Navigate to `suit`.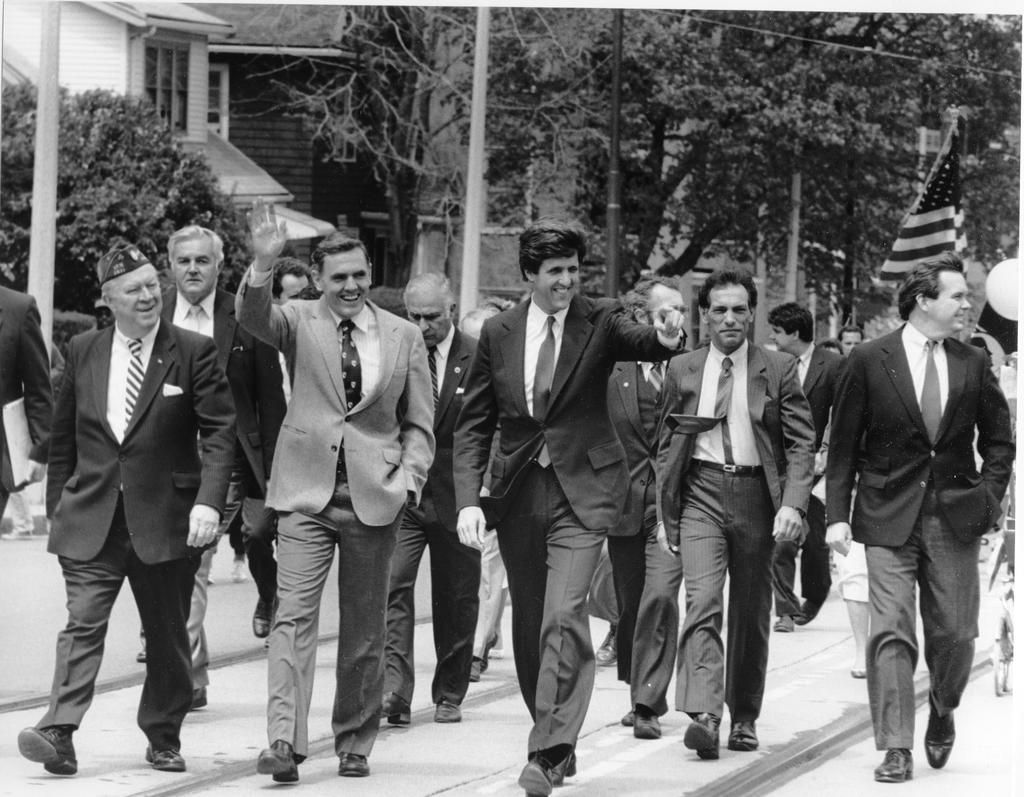
Navigation target: detection(230, 259, 443, 757).
